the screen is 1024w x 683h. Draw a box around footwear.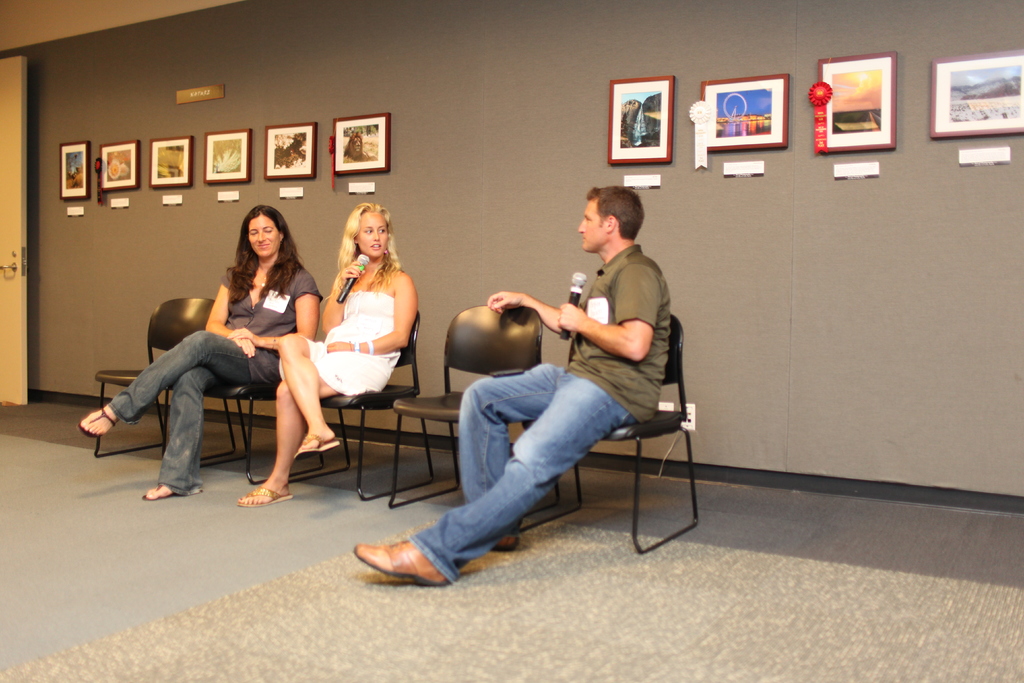
[x1=230, y1=478, x2=292, y2=503].
